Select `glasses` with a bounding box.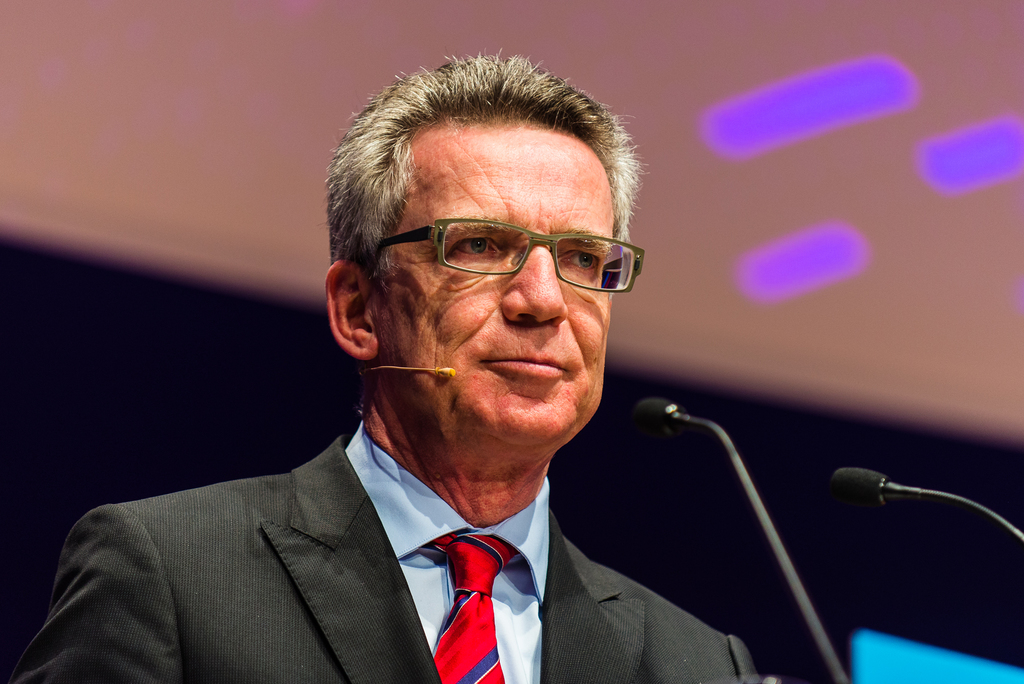
369/214/643/300.
